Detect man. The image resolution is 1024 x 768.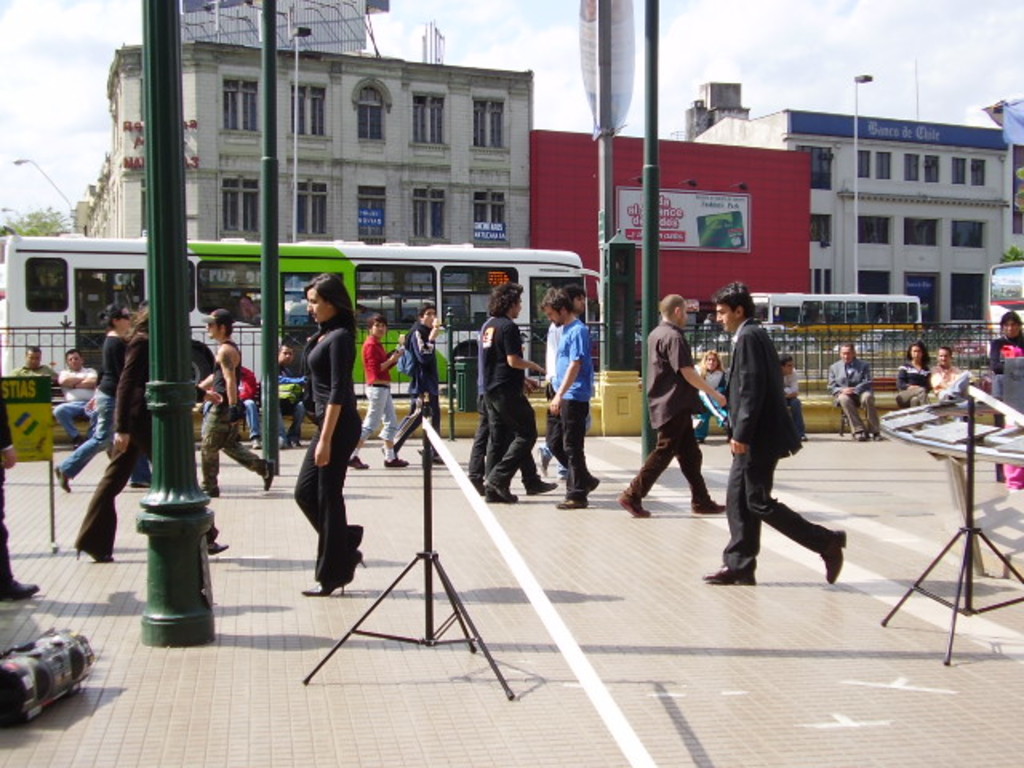
x1=616 y1=293 x2=728 y2=515.
